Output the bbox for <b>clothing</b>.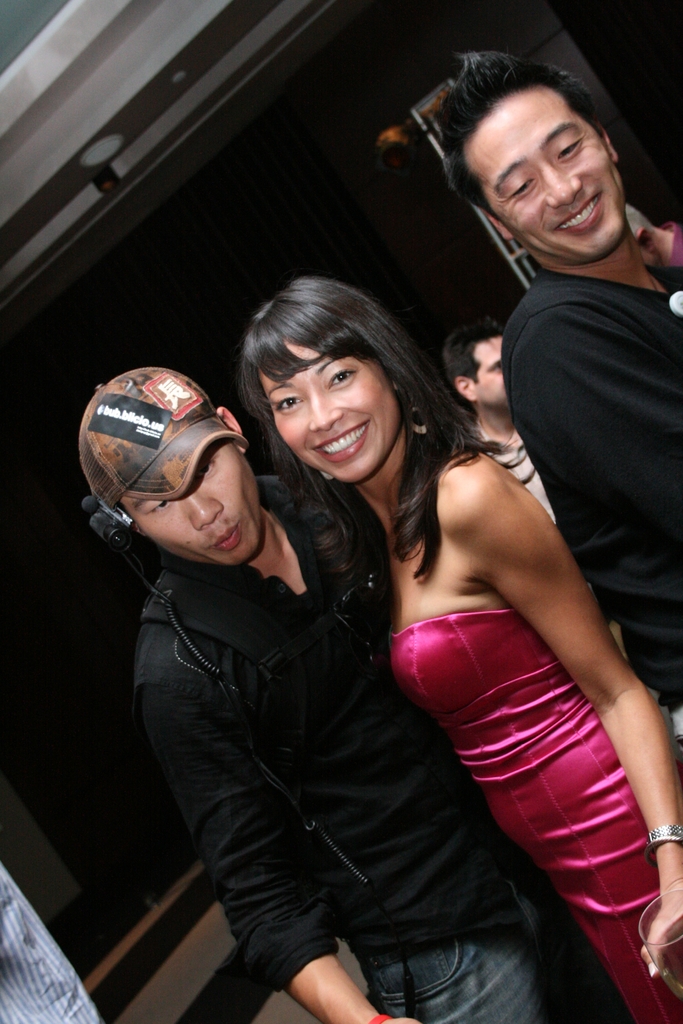
l=499, t=262, r=682, b=746.
